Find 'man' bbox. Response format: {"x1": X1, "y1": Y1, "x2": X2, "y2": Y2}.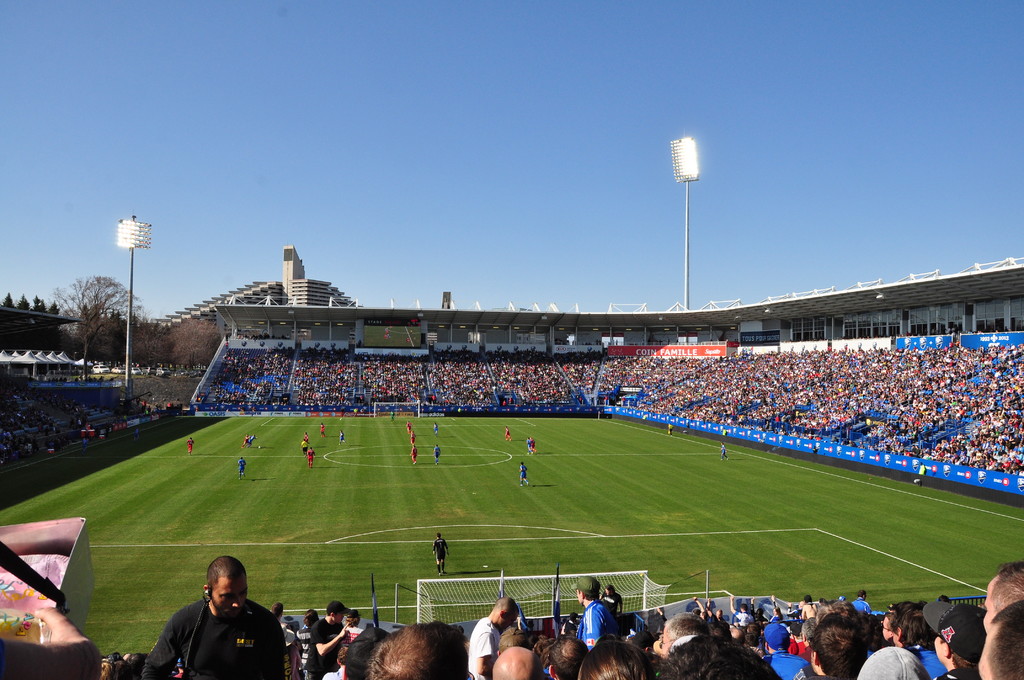
{"x1": 659, "y1": 611, "x2": 710, "y2": 660}.
